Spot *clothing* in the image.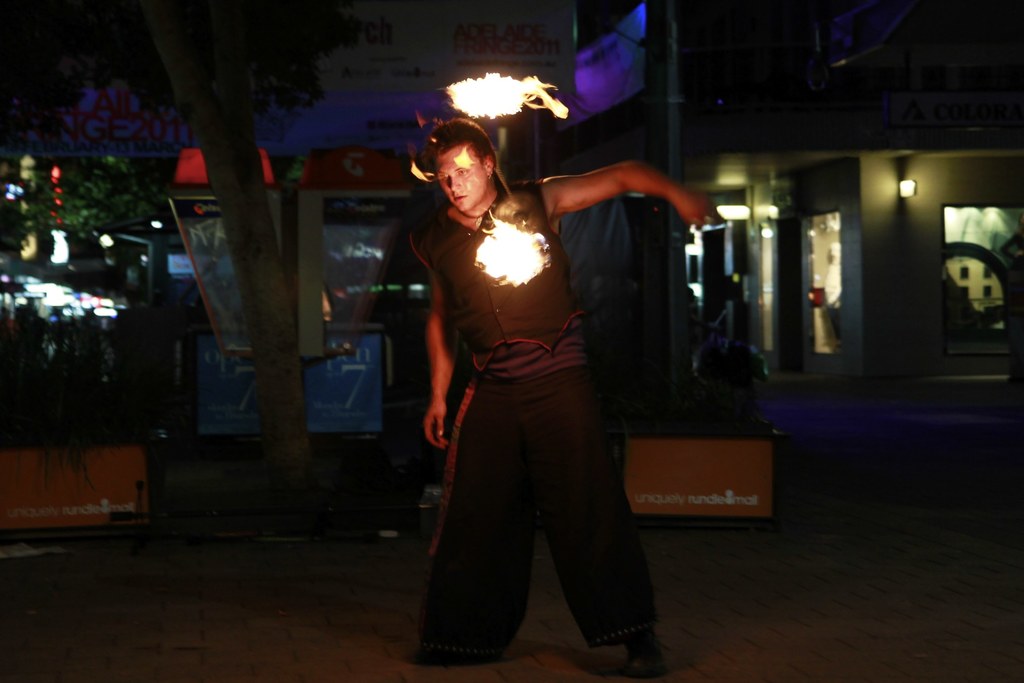
*clothing* found at (left=420, top=197, right=661, bottom=675).
